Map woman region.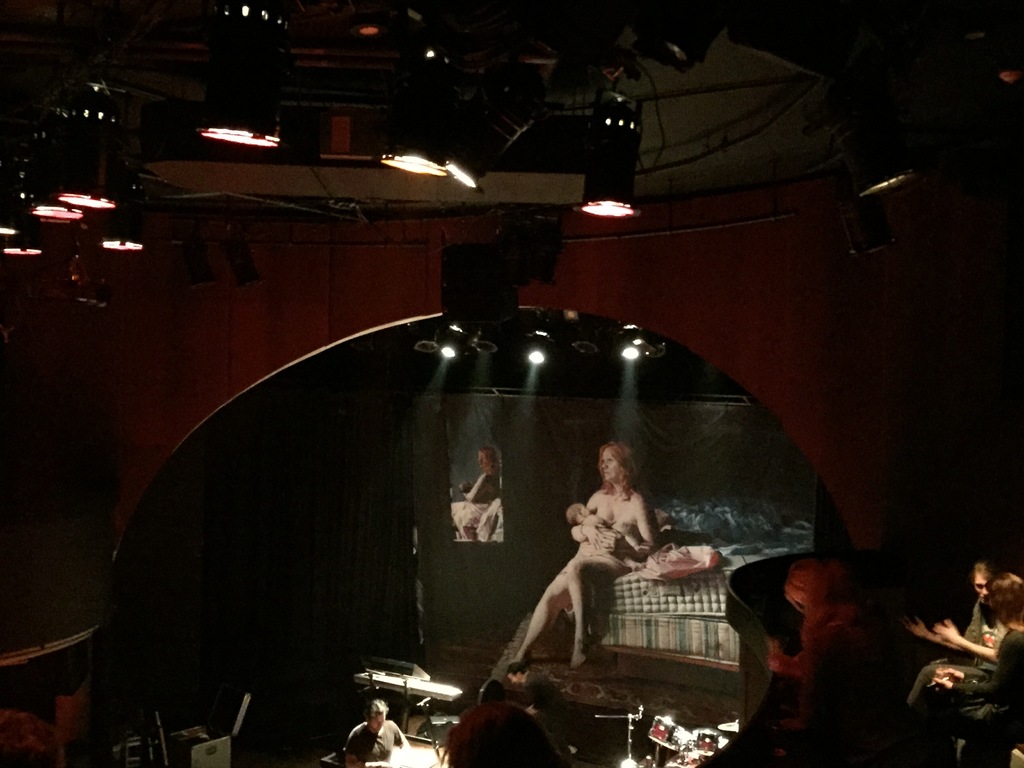
Mapped to rect(554, 446, 673, 650).
